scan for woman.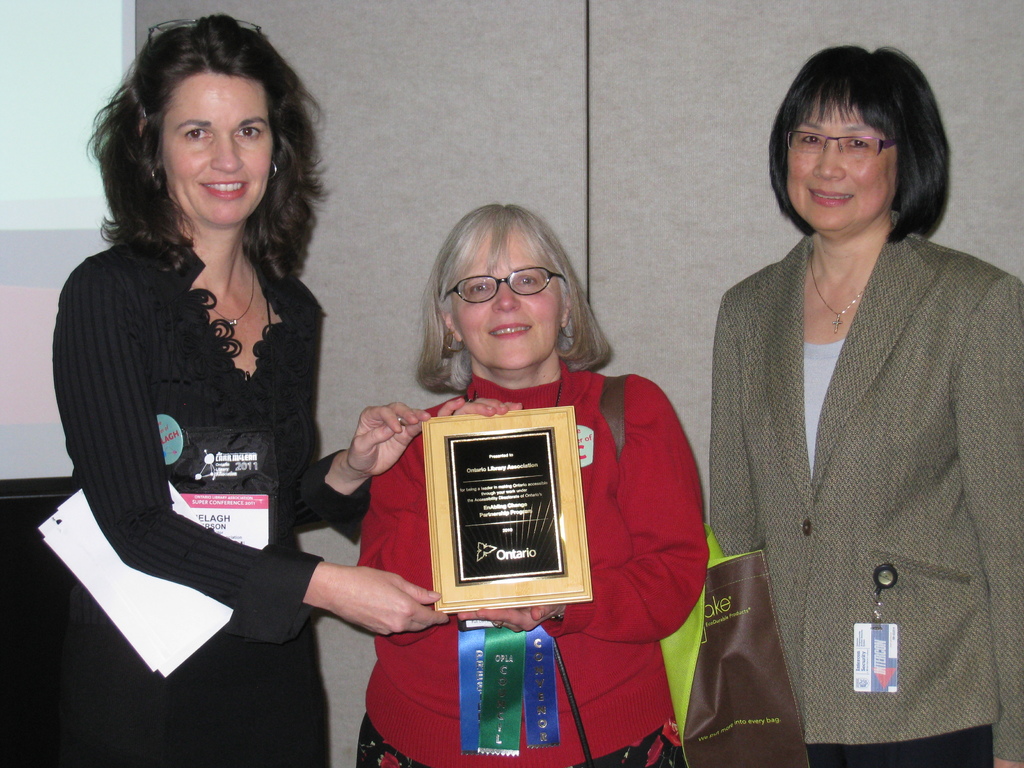
Scan result: <bbox>682, 60, 1012, 756</bbox>.
